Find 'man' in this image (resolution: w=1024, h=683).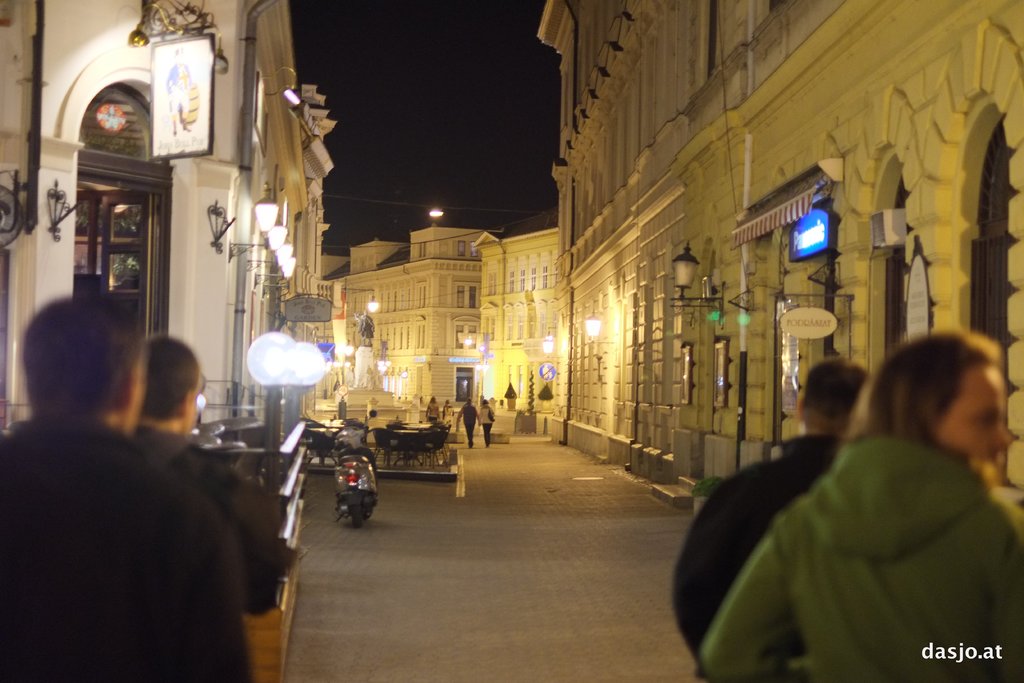
<bbox>136, 340, 280, 618</bbox>.
